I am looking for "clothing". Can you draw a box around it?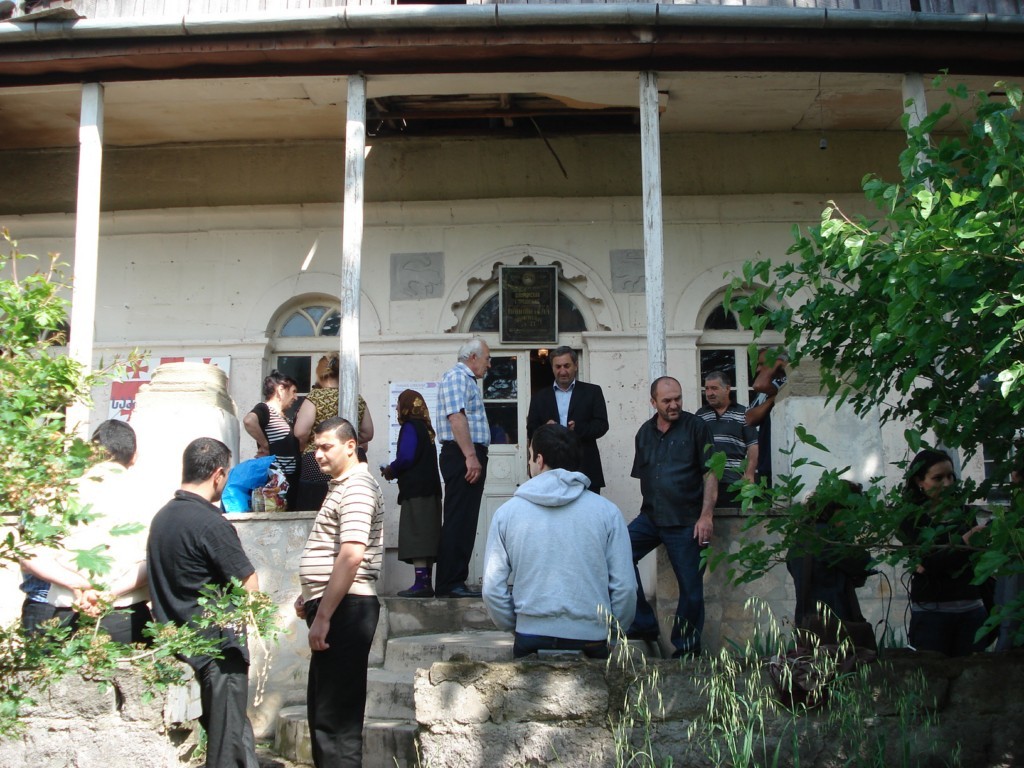
Sure, the bounding box is 432, 371, 488, 579.
